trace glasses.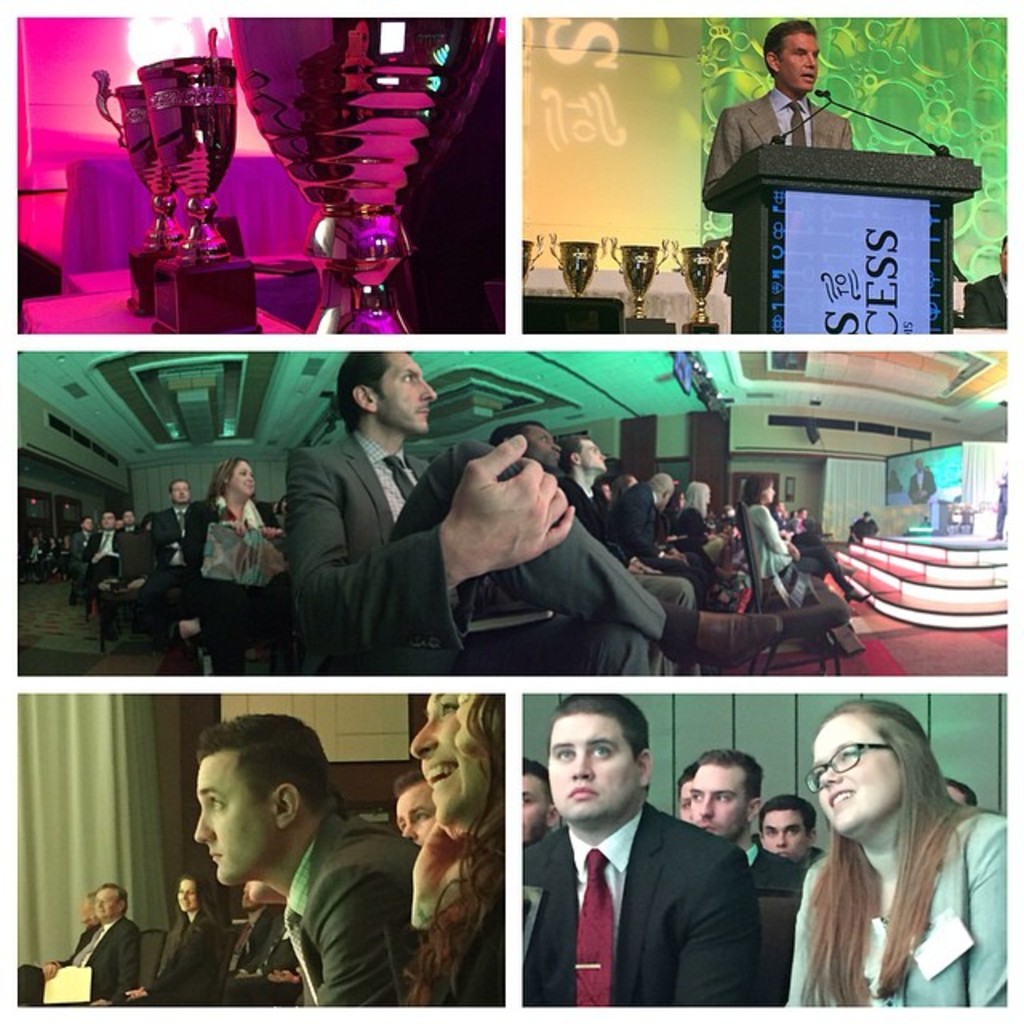
Traced to [left=802, top=738, right=890, bottom=802].
